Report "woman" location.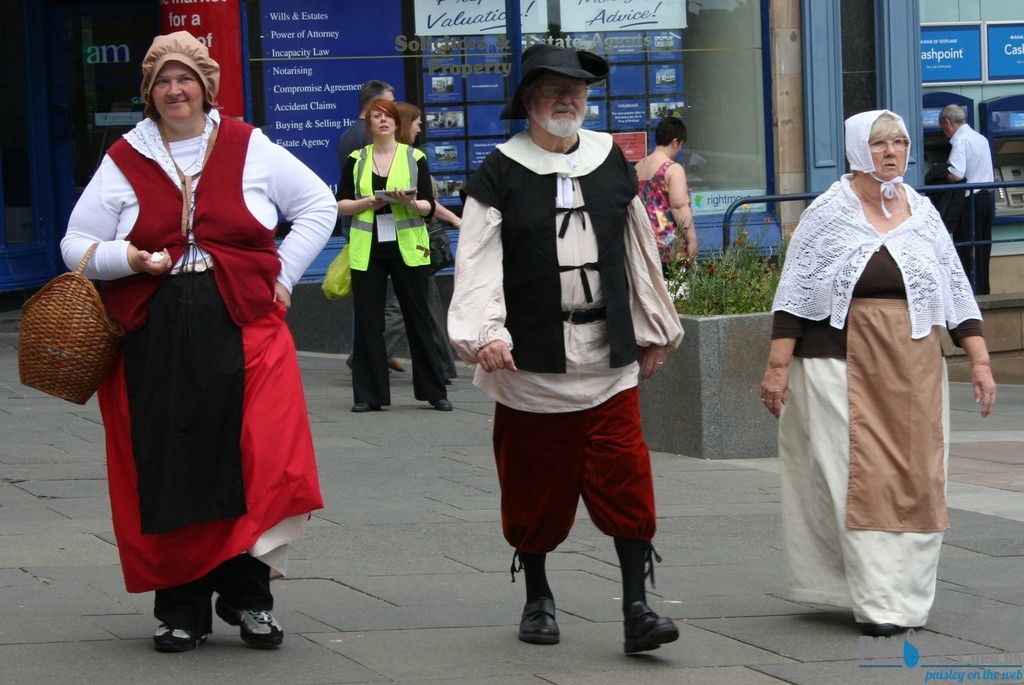
Report: (633,116,696,285).
